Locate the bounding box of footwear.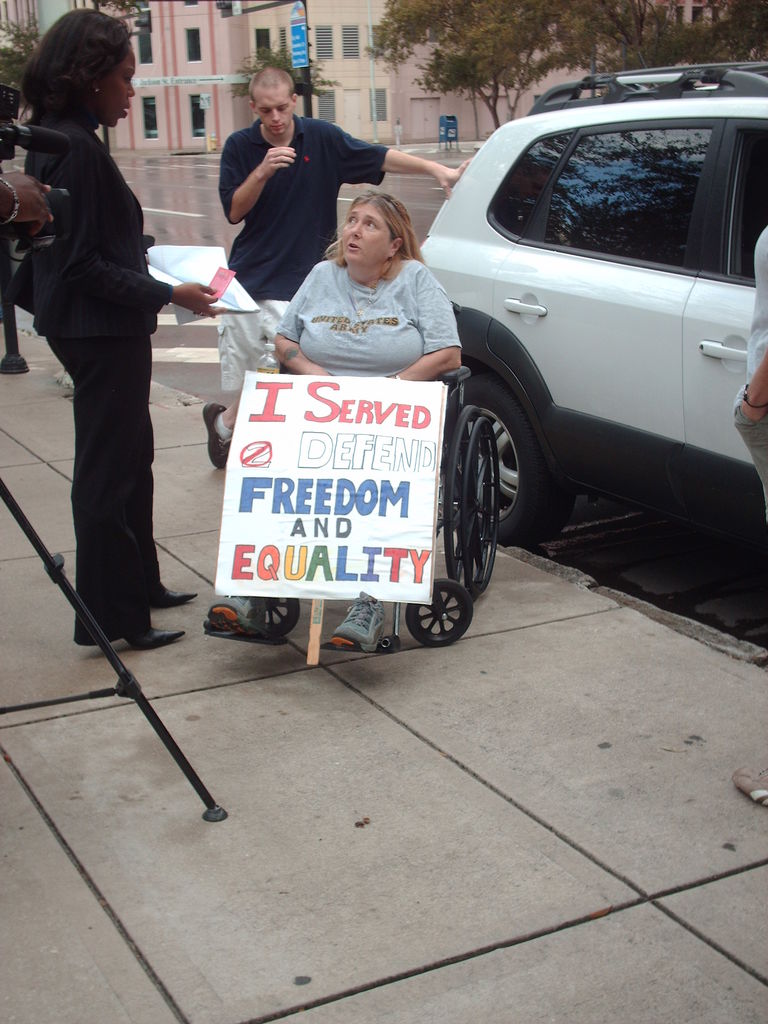
Bounding box: 115 624 197 648.
